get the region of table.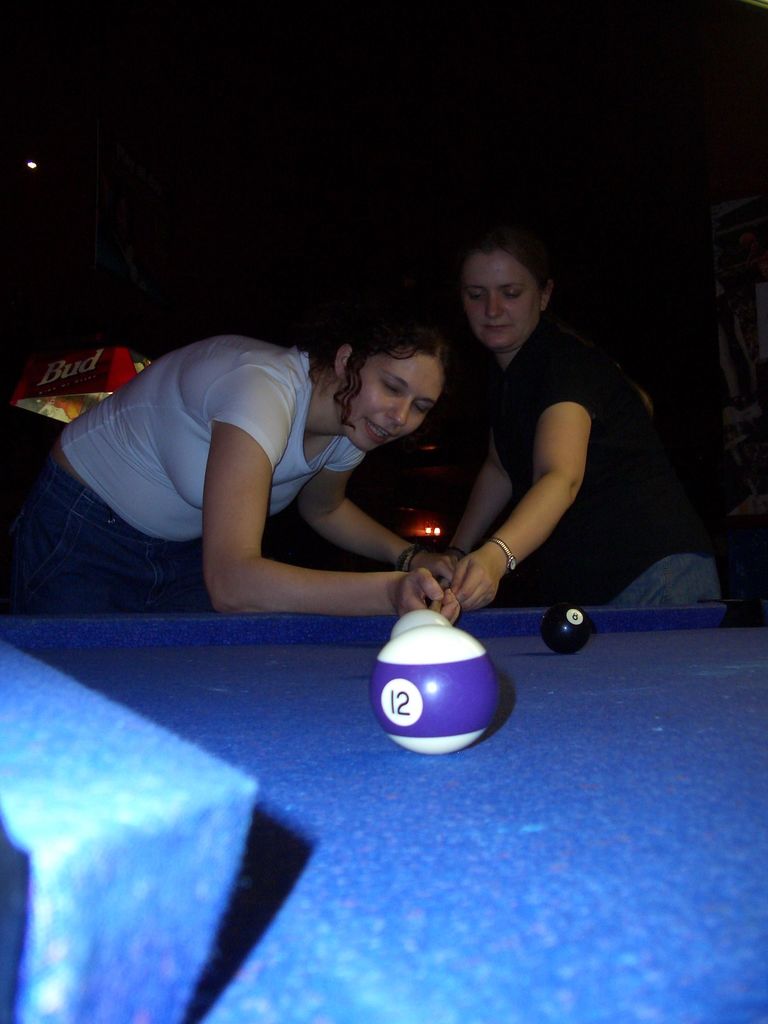
crop(9, 575, 767, 1020).
